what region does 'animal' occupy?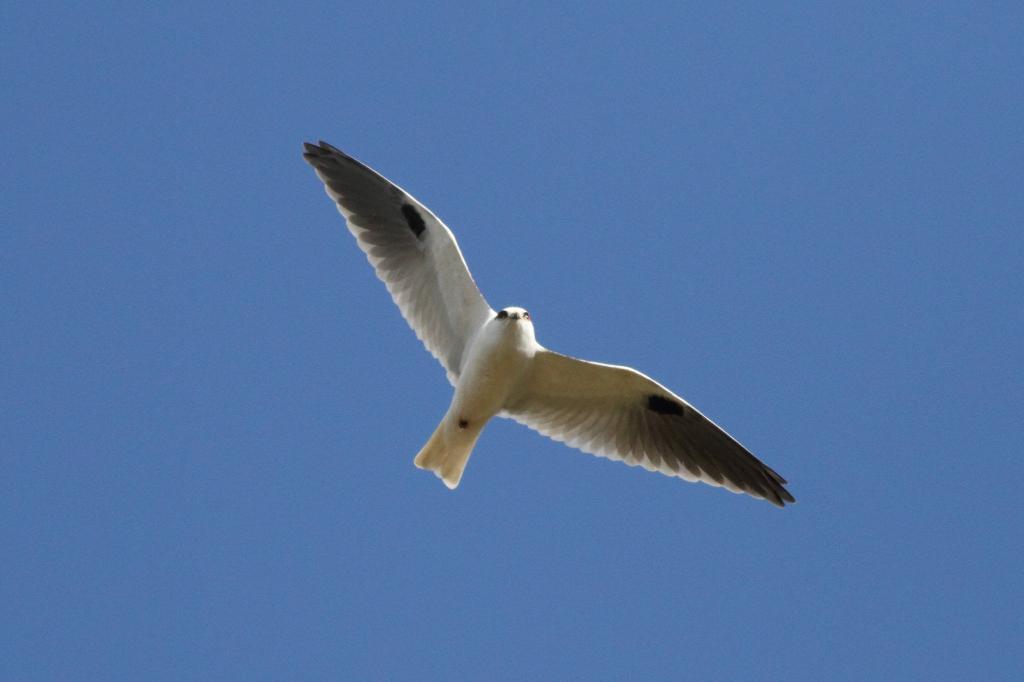
<bbox>302, 141, 793, 501</bbox>.
